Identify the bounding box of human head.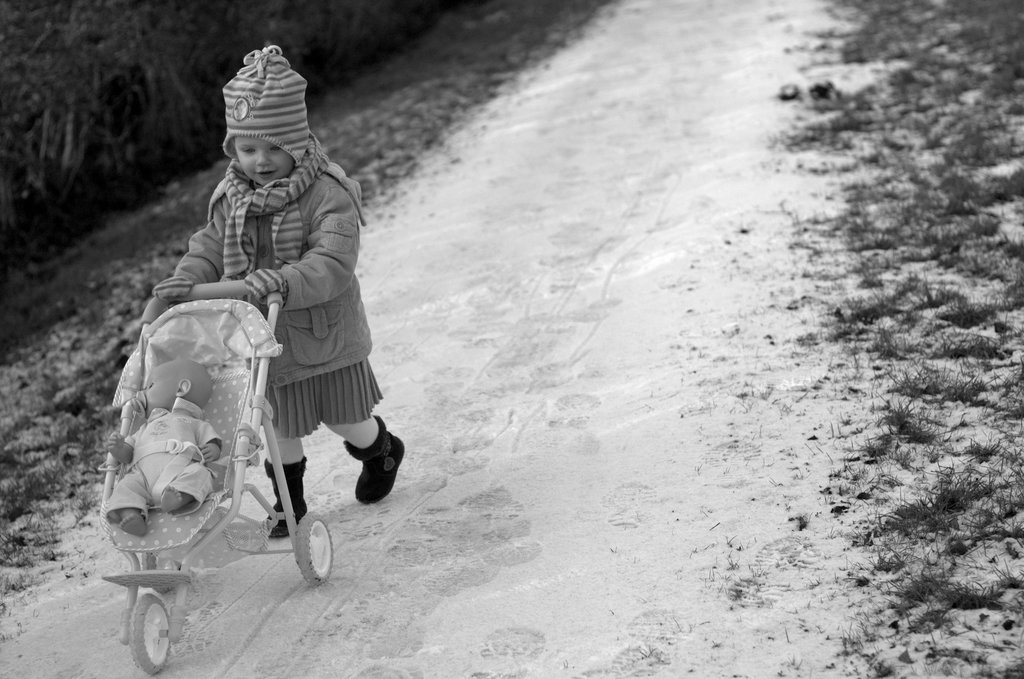
region(194, 49, 316, 210).
